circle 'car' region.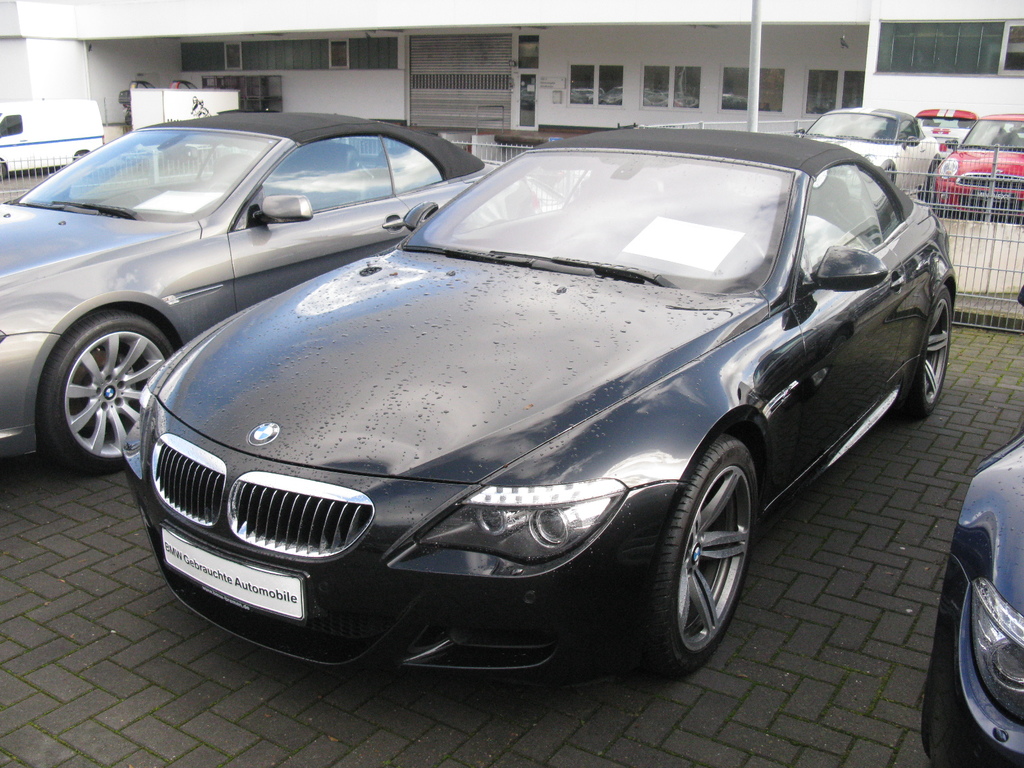
Region: 913,434,1023,767.
